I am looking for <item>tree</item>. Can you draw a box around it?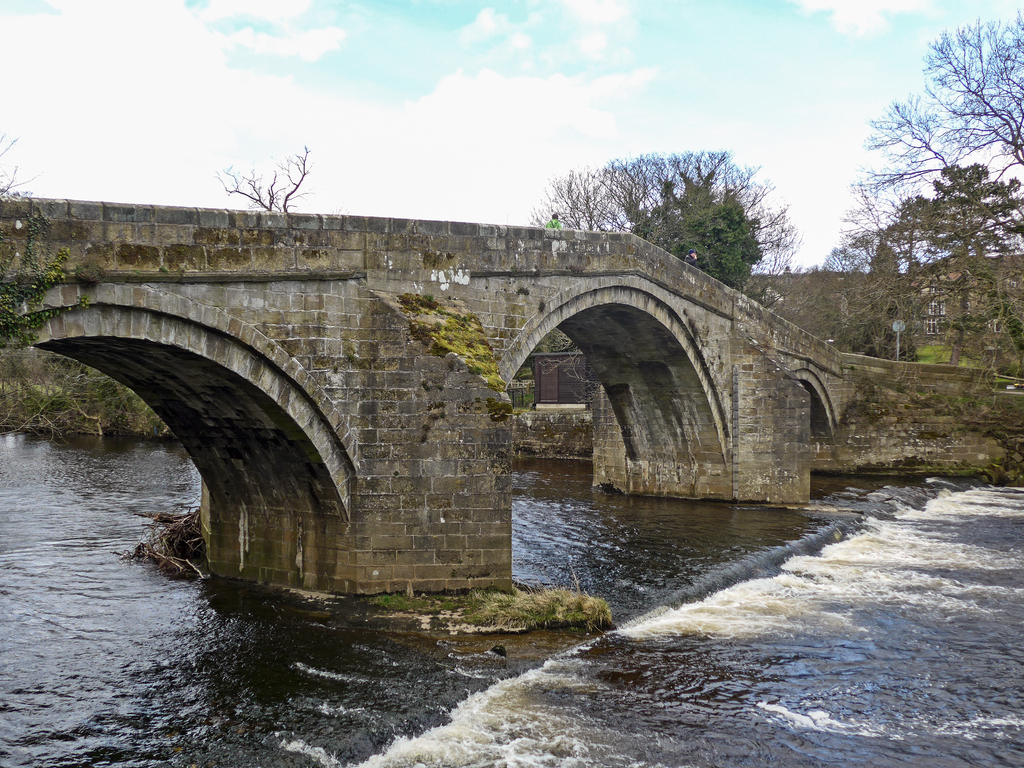
Sure, the bounding box is l=878, t=170, r=1023, b=355.
